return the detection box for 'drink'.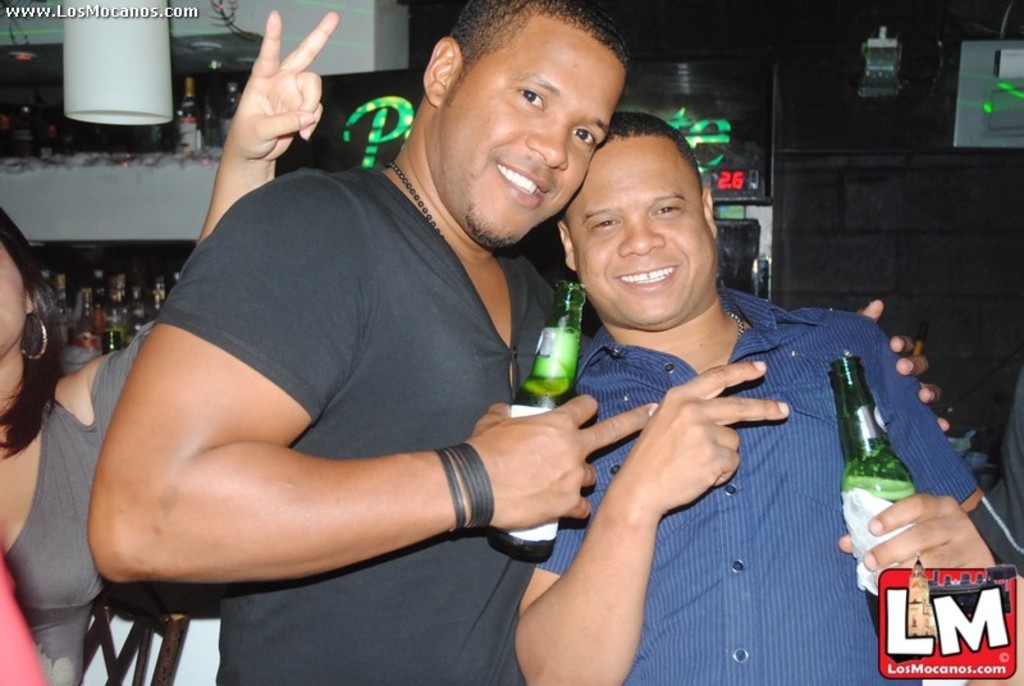
[left=490, top=279, right=584, bottom=566].
